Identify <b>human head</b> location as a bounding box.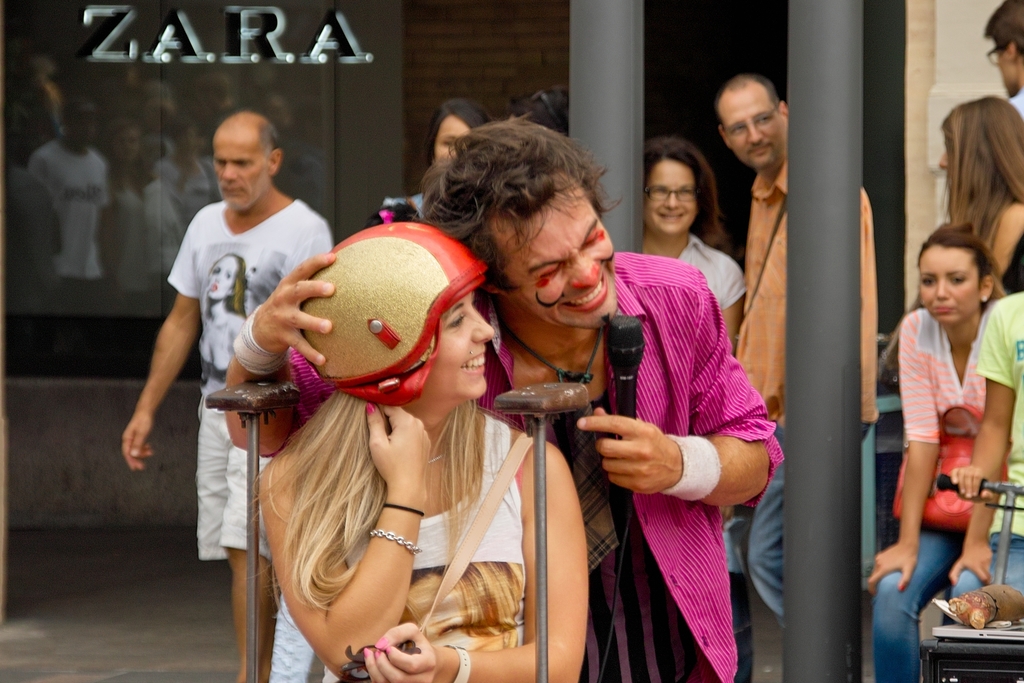
detection(510, 86, 569, 135).
